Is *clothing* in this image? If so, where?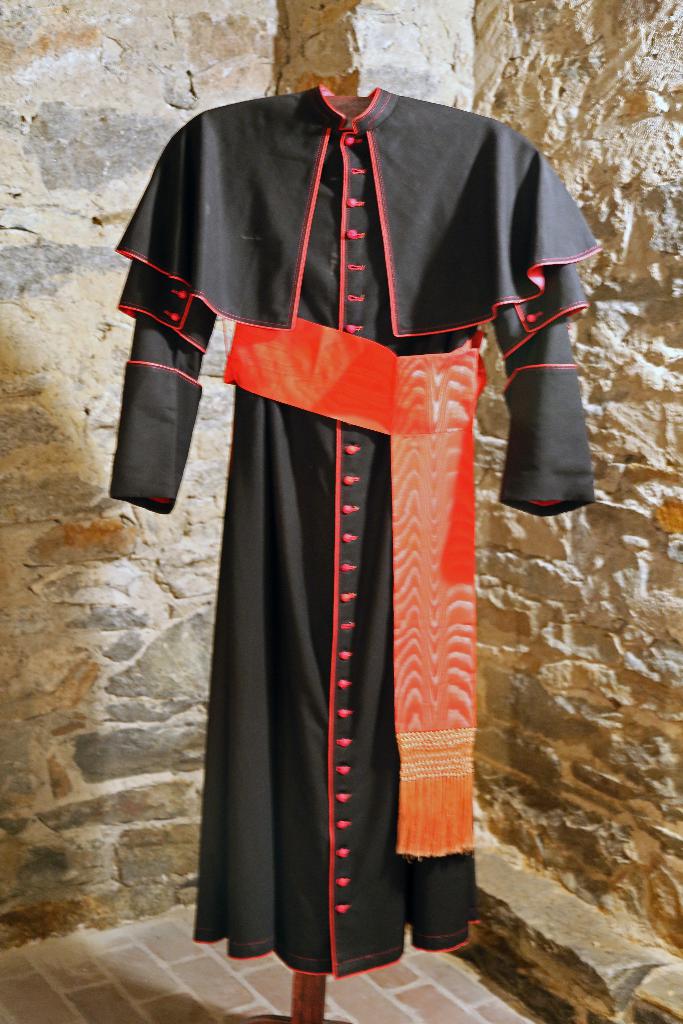
Yes, at rect(93, 72, 601, 987).
